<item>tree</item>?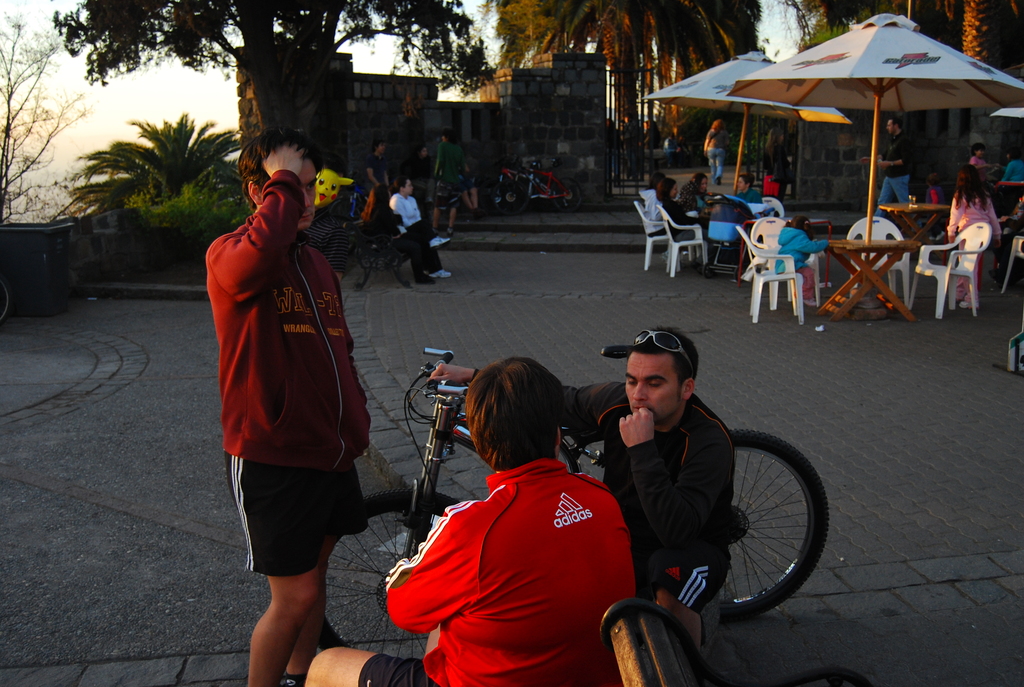
x1=767, y1=0, x2=1023, y2=86
